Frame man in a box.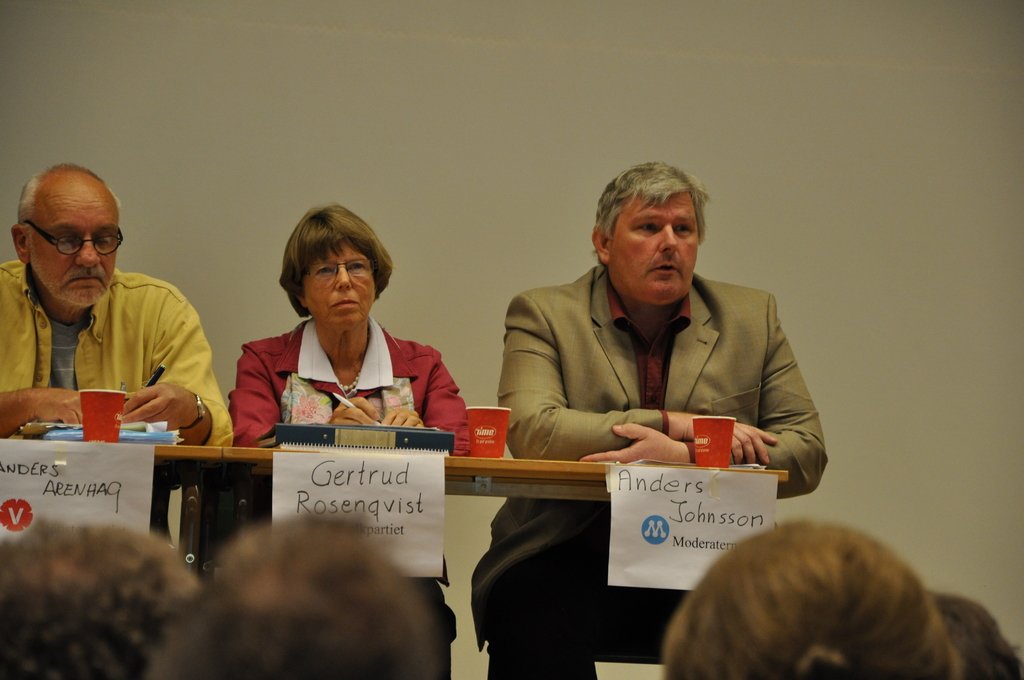
(468, 160, 826, 679).
